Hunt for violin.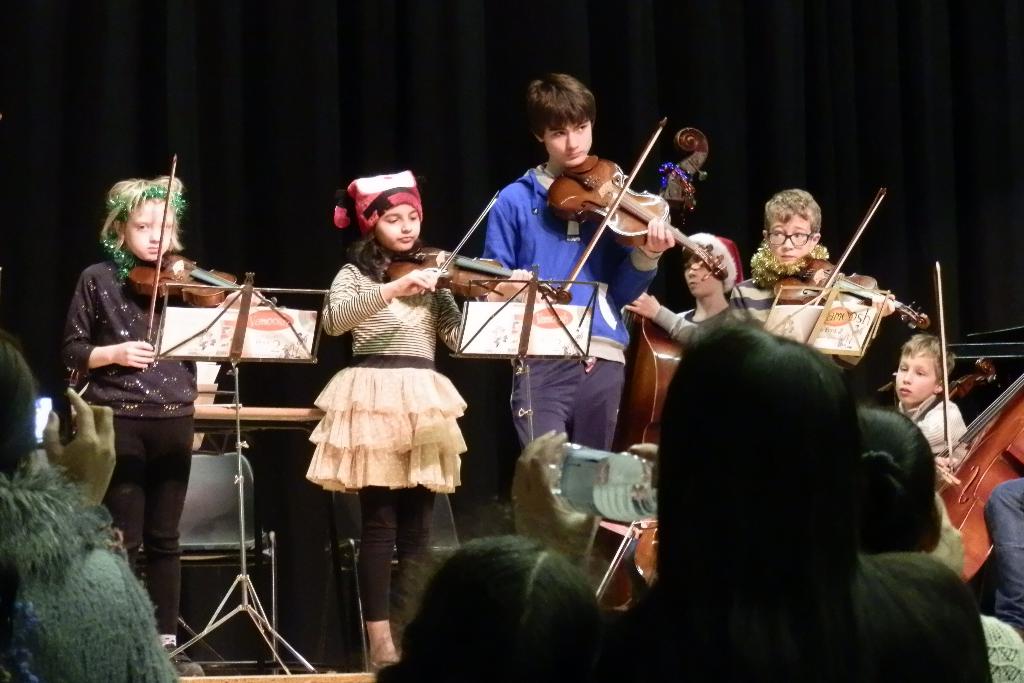
Hunted down at <box>774,207,924,358</box>.
